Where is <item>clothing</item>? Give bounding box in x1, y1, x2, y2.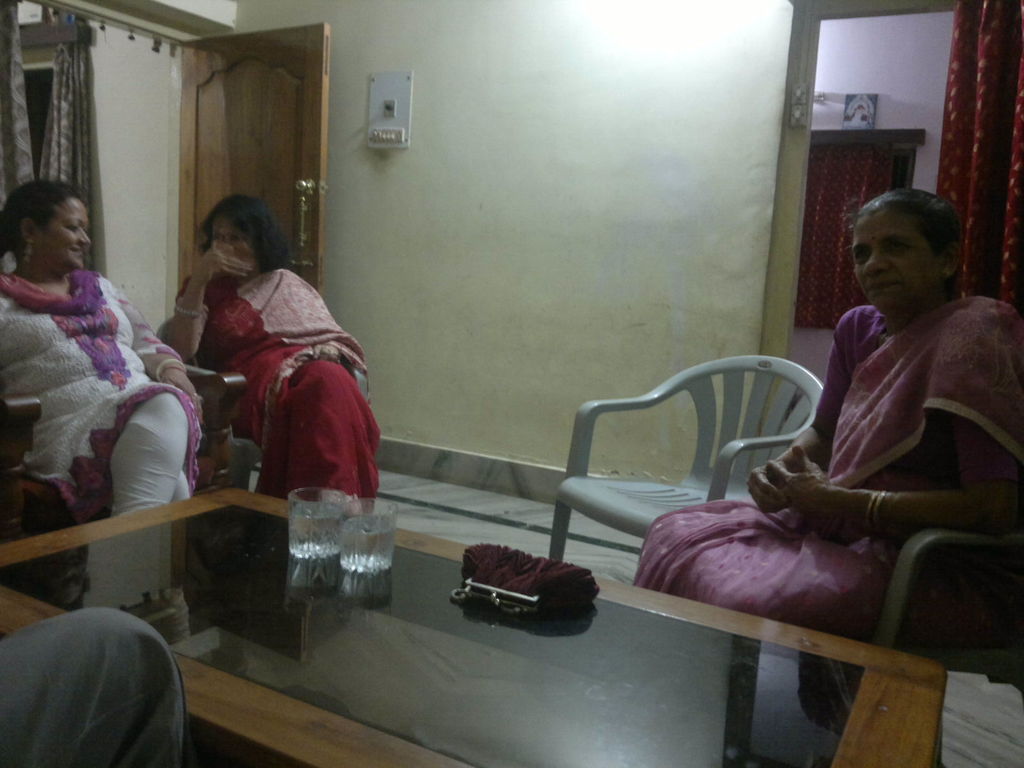
0, 266, 202, 610.
